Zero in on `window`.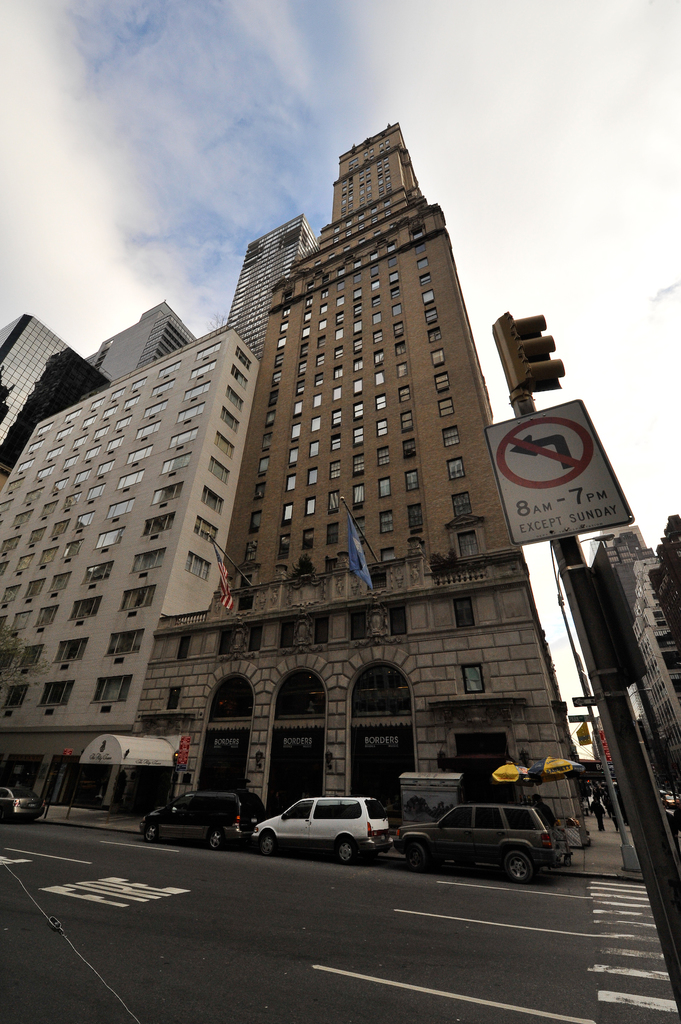
Zeroed in: 319:334:324:346.
